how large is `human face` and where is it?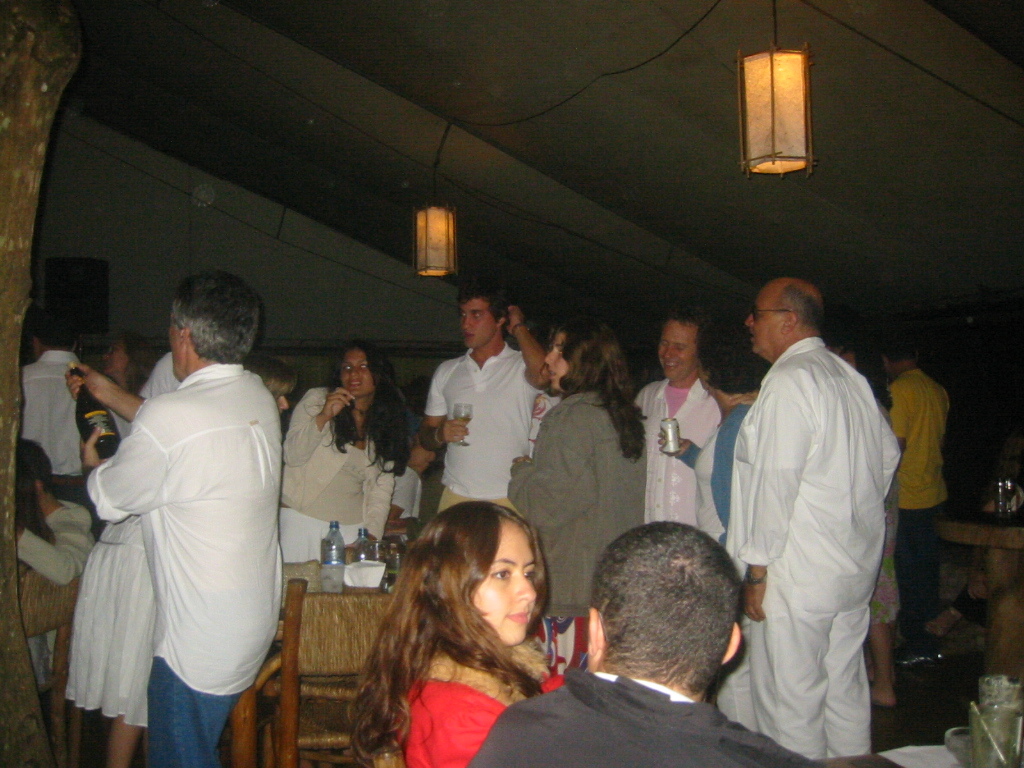
Bounding box: 652, 326, 695, 379.
